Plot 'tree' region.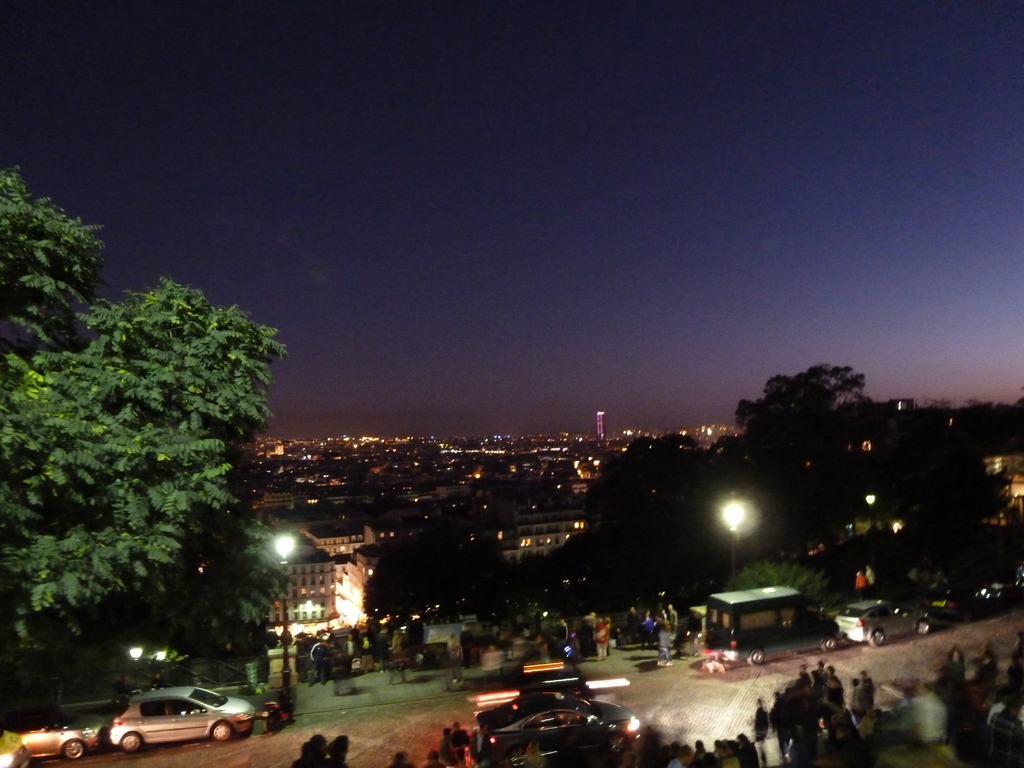
Plotted at 360/531/512/627.
